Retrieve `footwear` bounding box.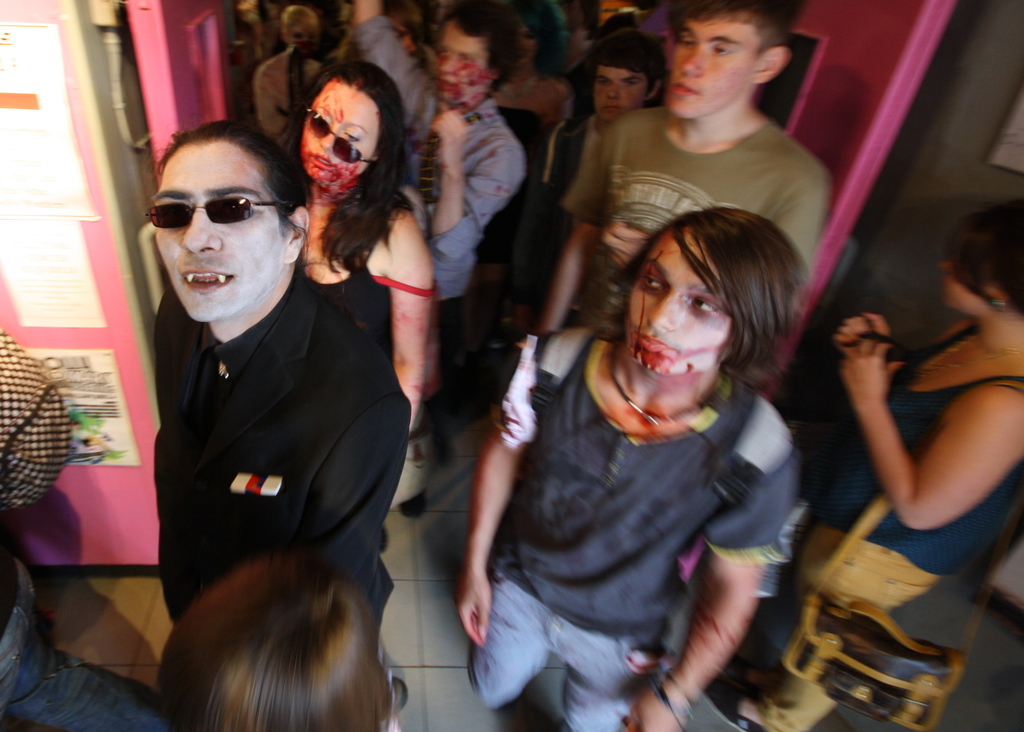
Bounding box: [396, 492, 426, 516].
